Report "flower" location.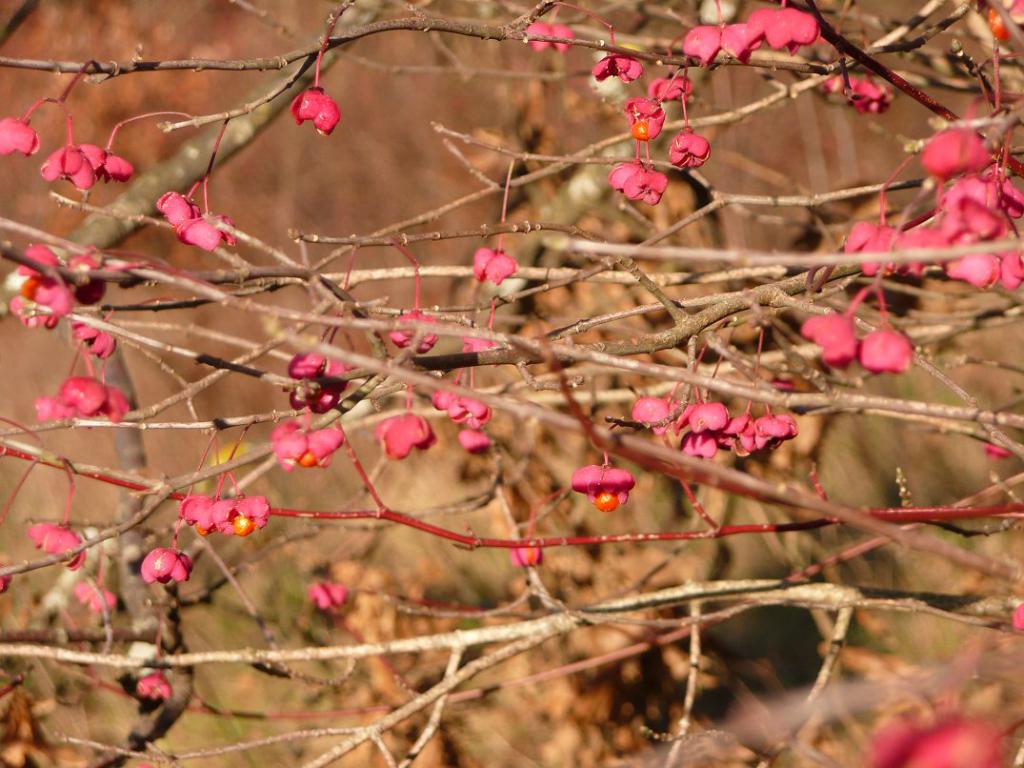
Report: (674, 401, 733, 433).
